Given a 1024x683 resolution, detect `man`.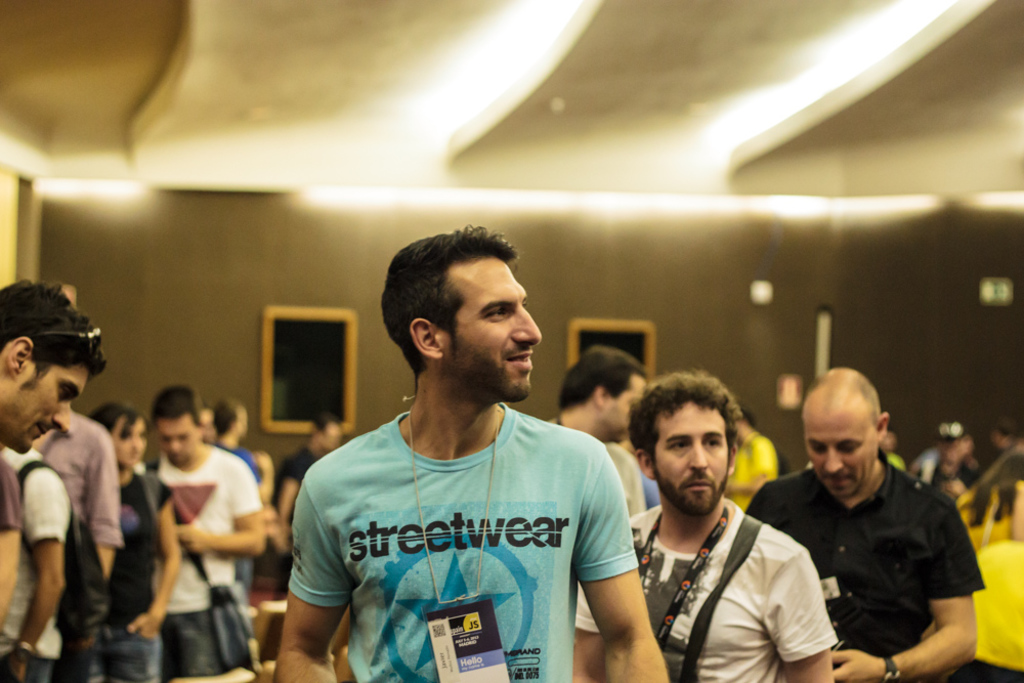
box=[264, 411, 346, 595].
